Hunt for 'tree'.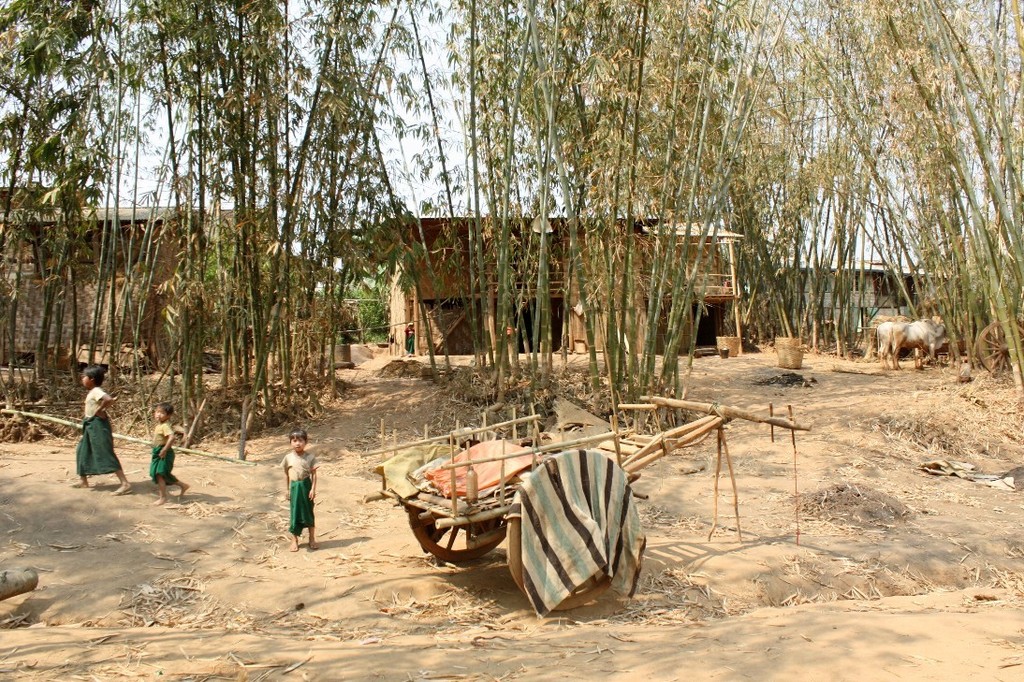
Hunted down at select_region(4, 0, 75, 399).
